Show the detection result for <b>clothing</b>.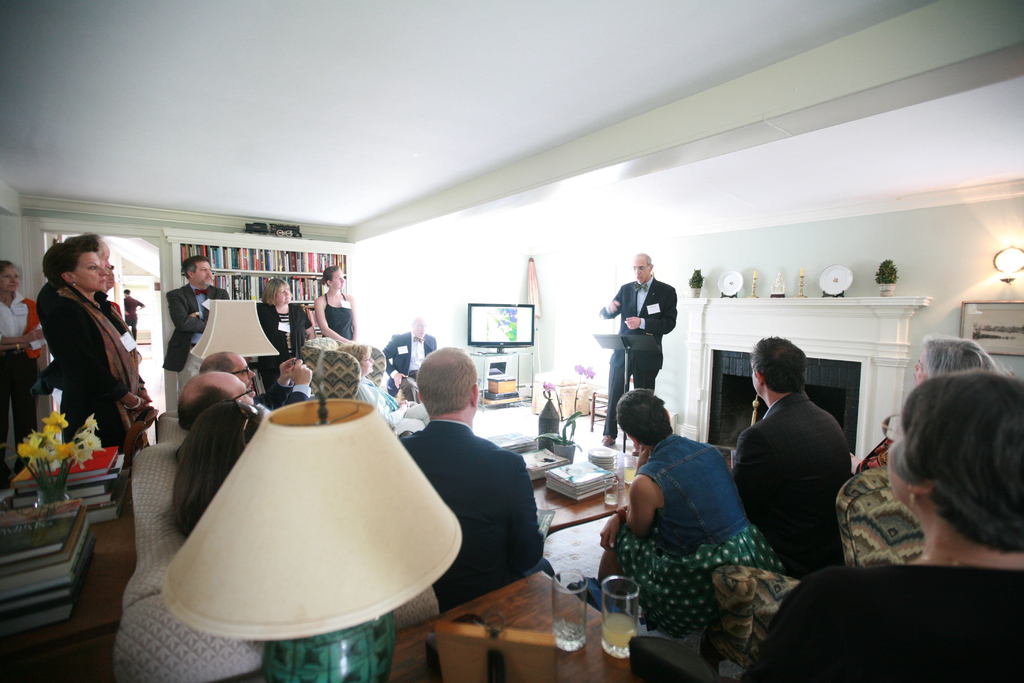
(x1=596, y1=276, x2=668, y2=458).
